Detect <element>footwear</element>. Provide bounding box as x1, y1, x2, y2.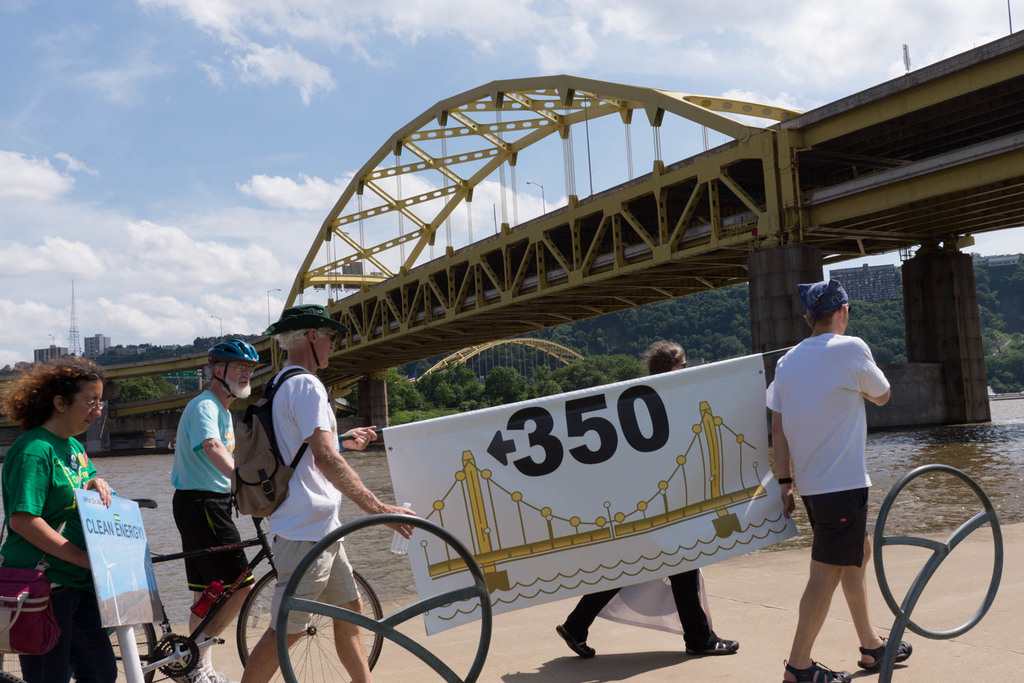
559, 623, 596, 657.
